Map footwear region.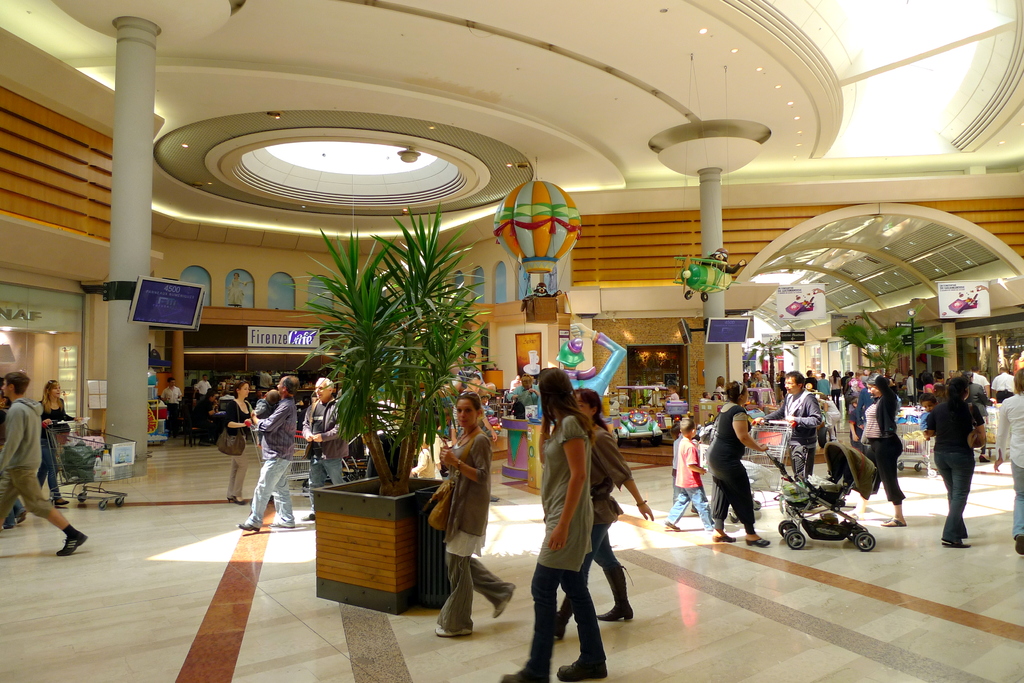
Mapped to rect(598, 563, 634, 623).
